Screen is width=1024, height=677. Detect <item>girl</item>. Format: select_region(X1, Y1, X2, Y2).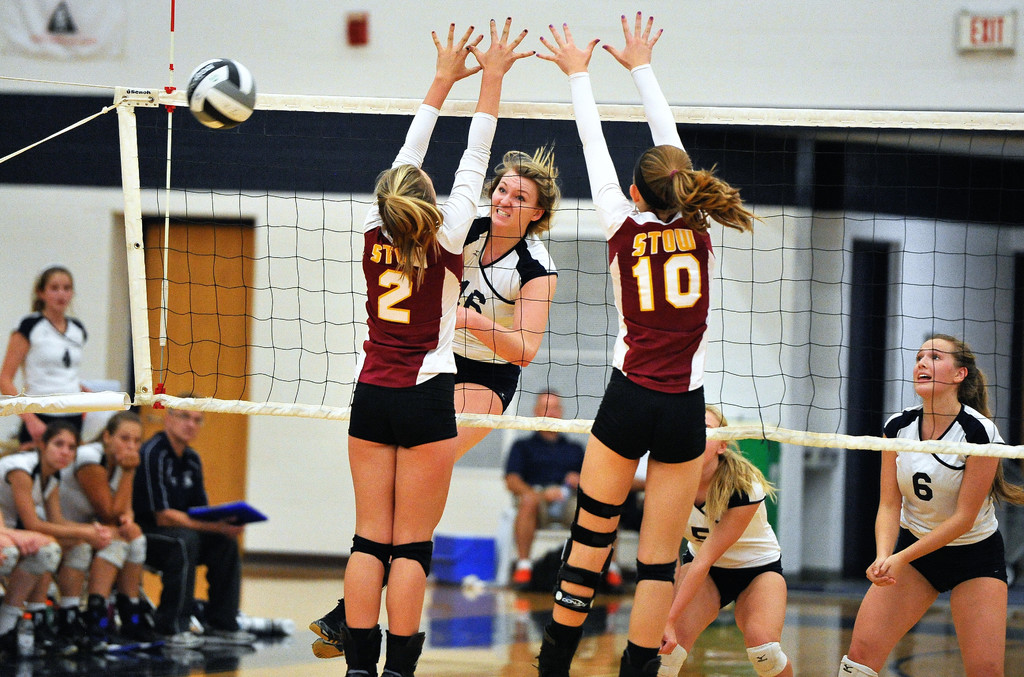
select_region(351, 28, 541, 673).
